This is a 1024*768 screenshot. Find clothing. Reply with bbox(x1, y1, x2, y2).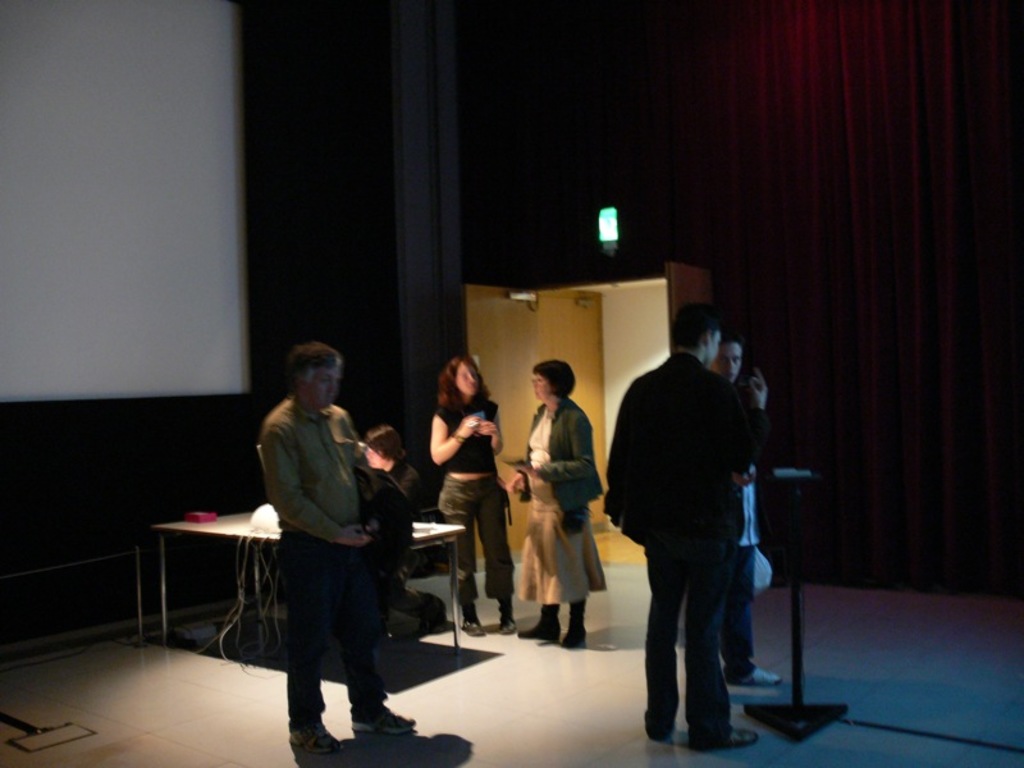
bbox(248, 347, 403, 755).
